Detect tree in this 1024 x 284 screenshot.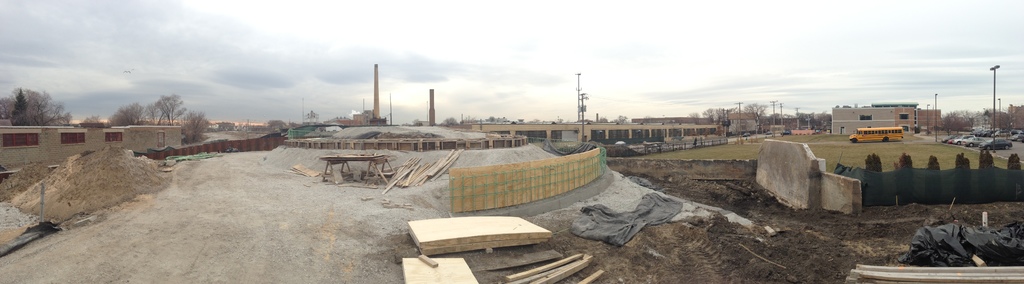
Detection: left=12, top=86, right=28, bottom=126.
